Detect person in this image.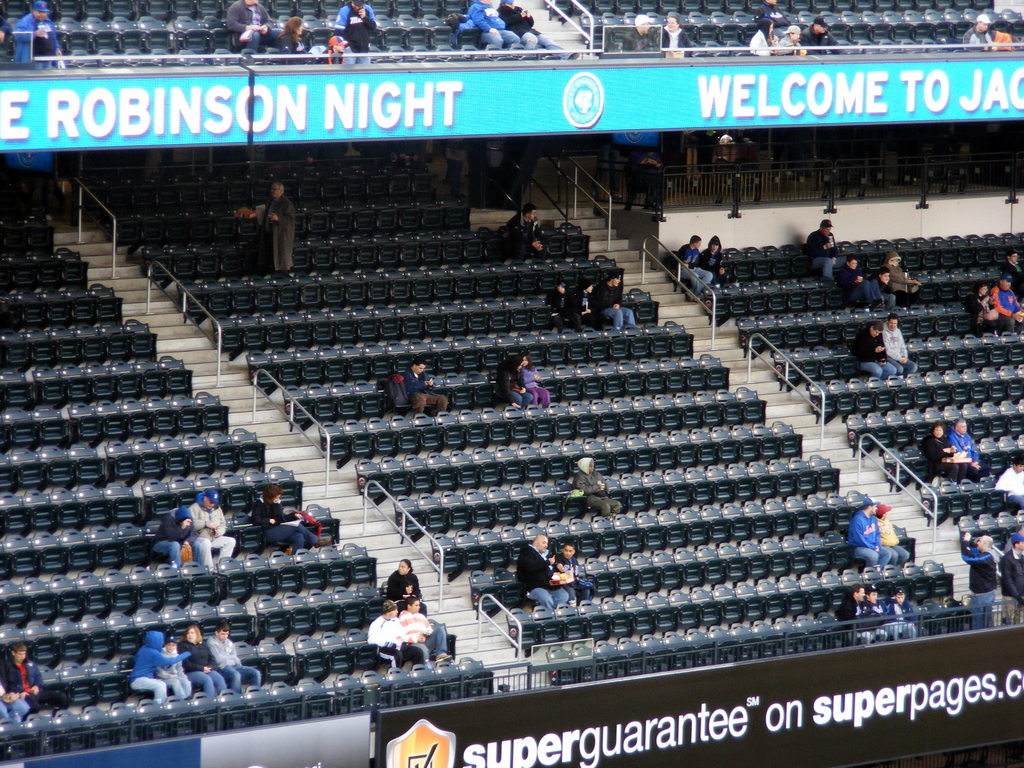
Detection: region(961, 531, 995, 628).
